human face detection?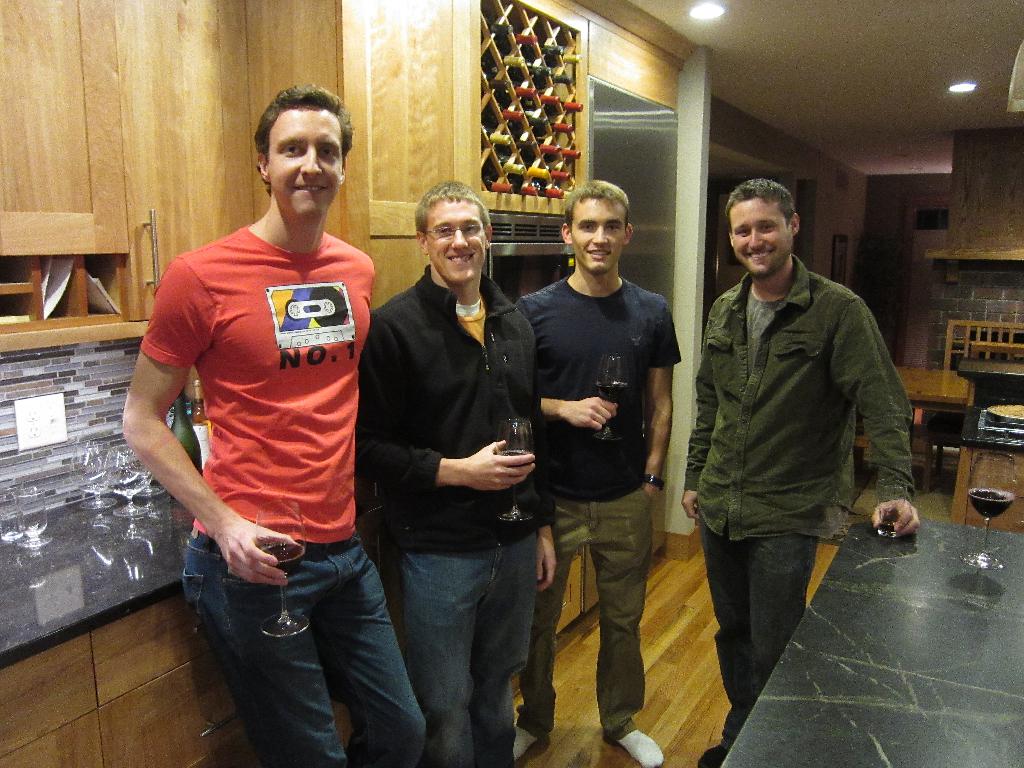
BBox(730, 193, 793, 273)
